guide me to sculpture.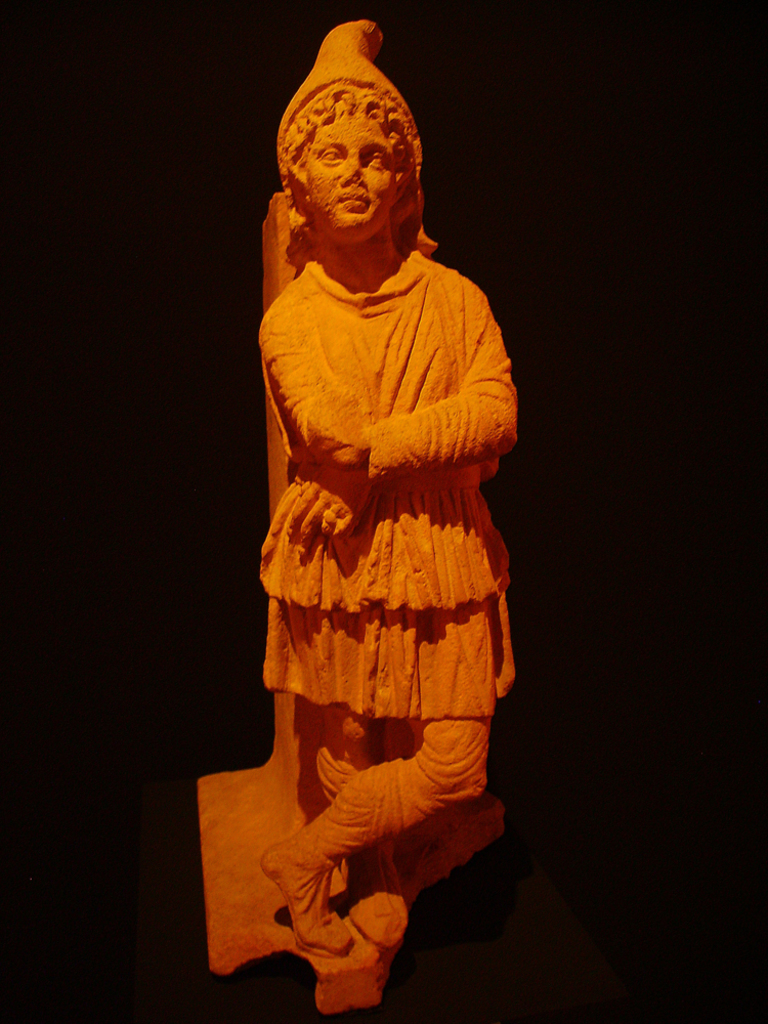
Guidance: bbox=(234, 23, 552, 970).
